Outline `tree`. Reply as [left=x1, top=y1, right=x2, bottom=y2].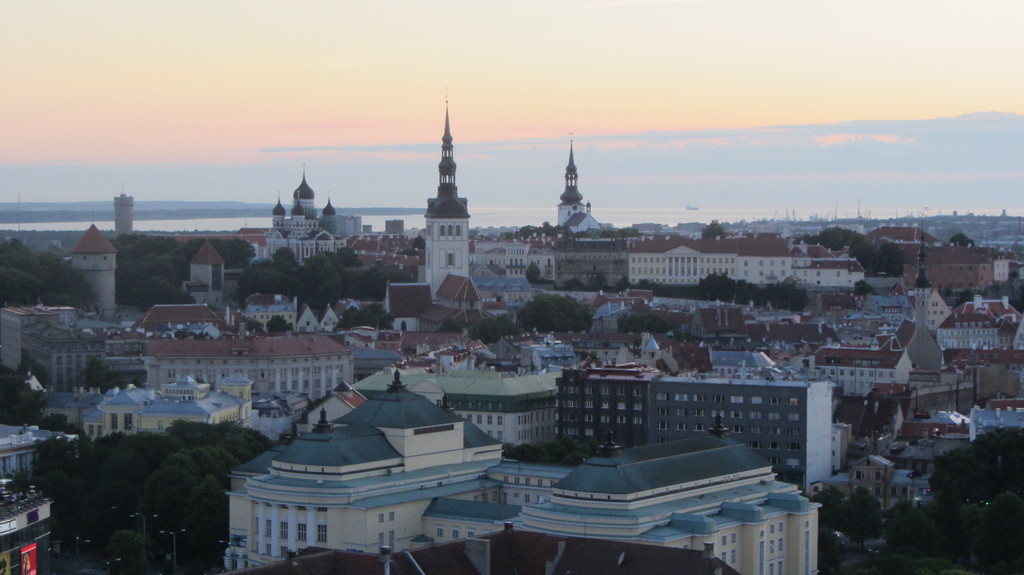
[left=468, top=319, right=502, bottom=346].
